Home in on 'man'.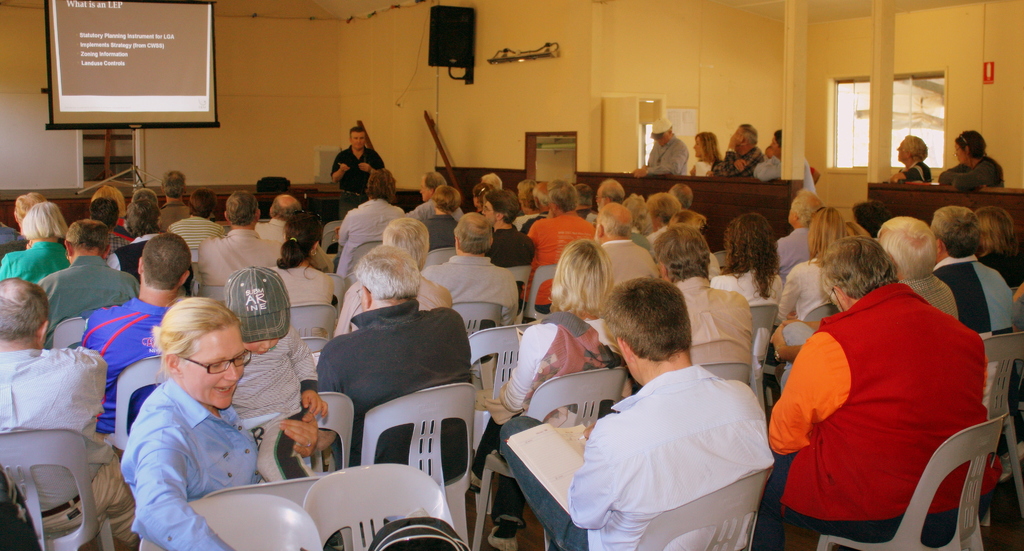
Homed in at box(317, 244, 467, 487).
